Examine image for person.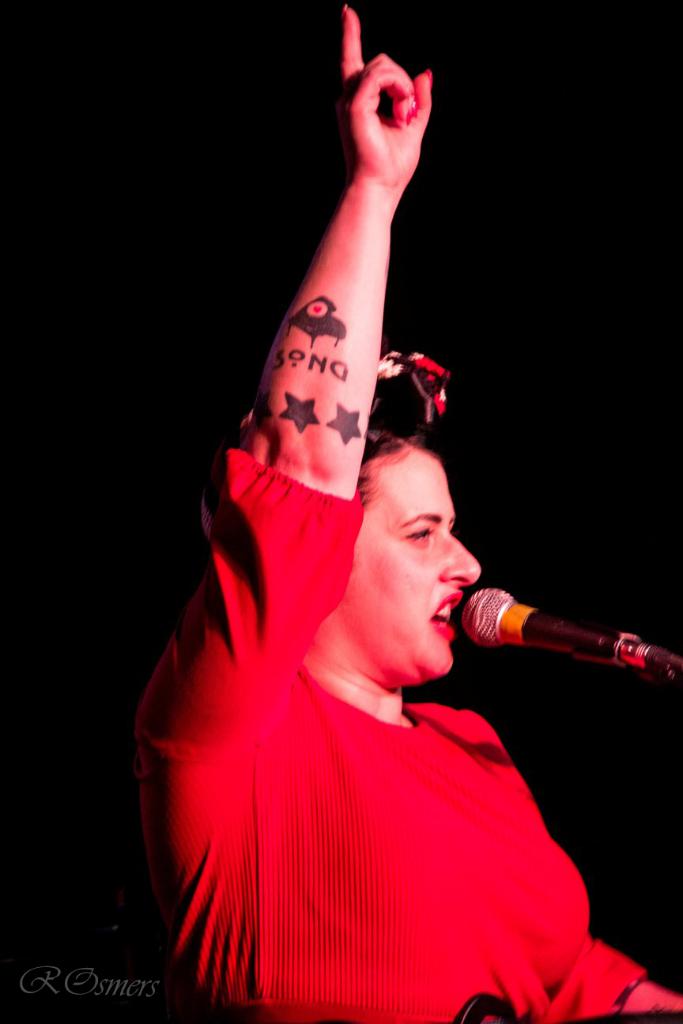
Examination result: (119,168,641,984).
